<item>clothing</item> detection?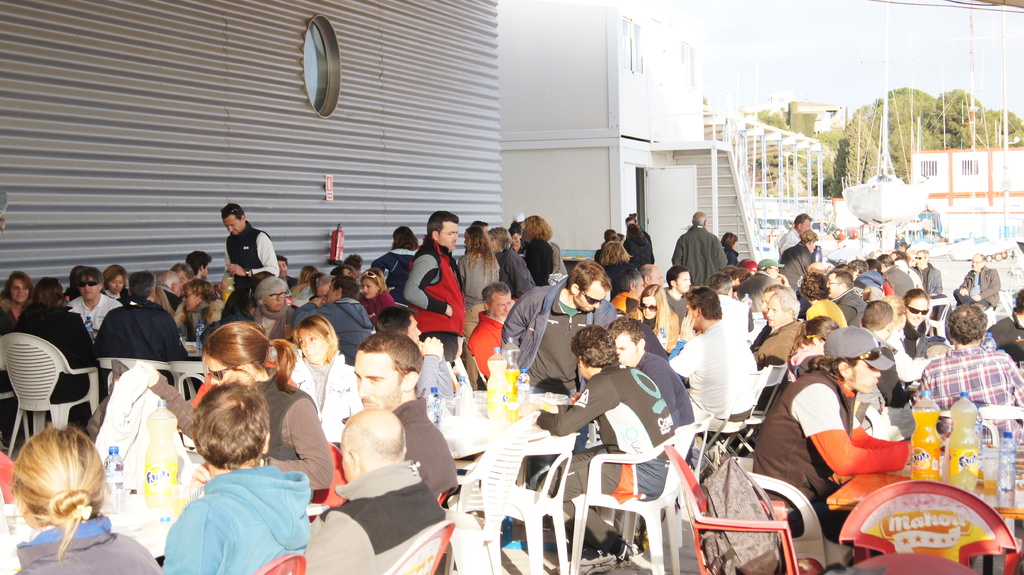
(x1=318, y1=294, x2=376, y2=363)
